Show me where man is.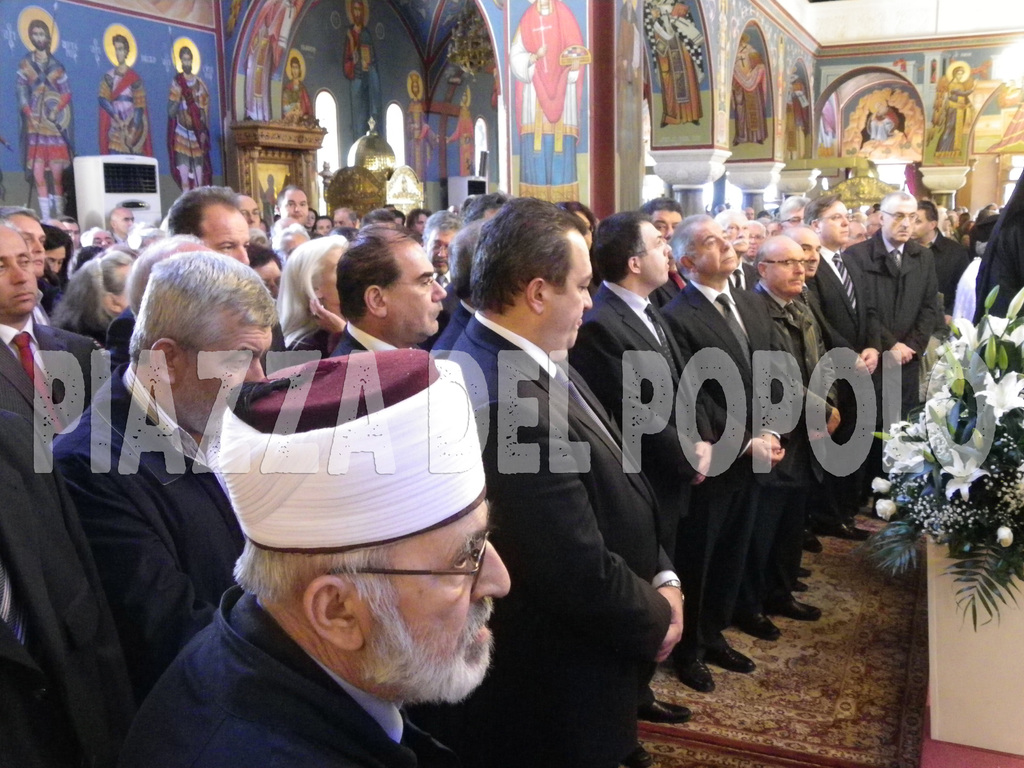
man is at detection(163, 192, 248, 270).
